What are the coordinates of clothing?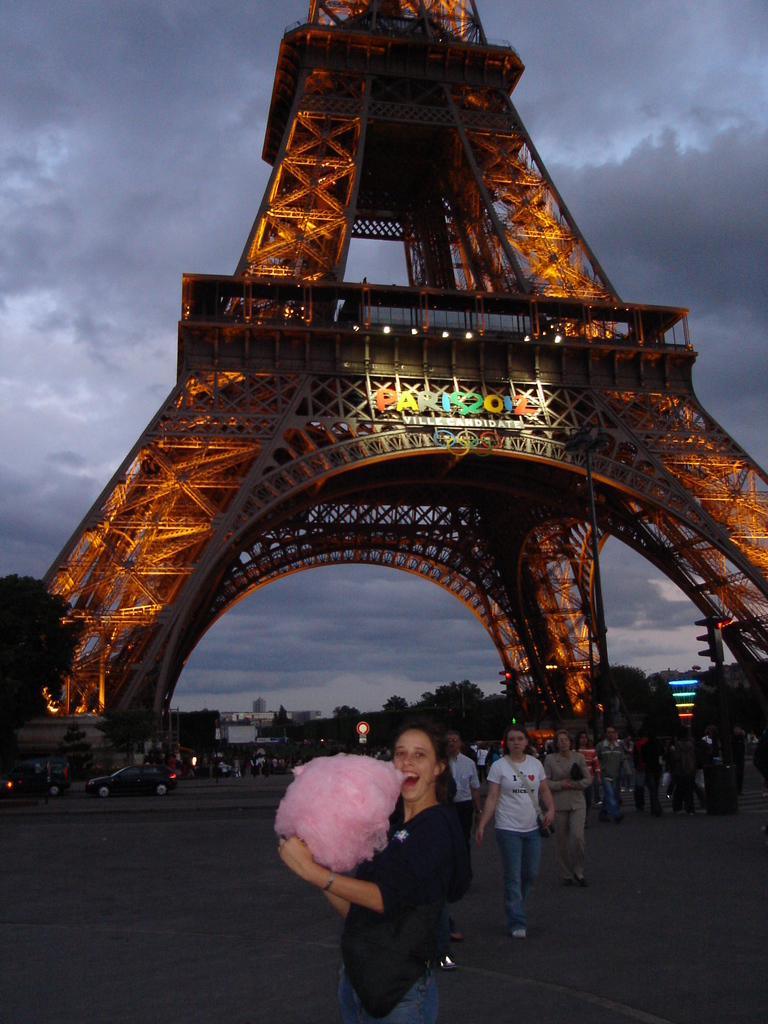
box=[484, 756, 560, 933].
